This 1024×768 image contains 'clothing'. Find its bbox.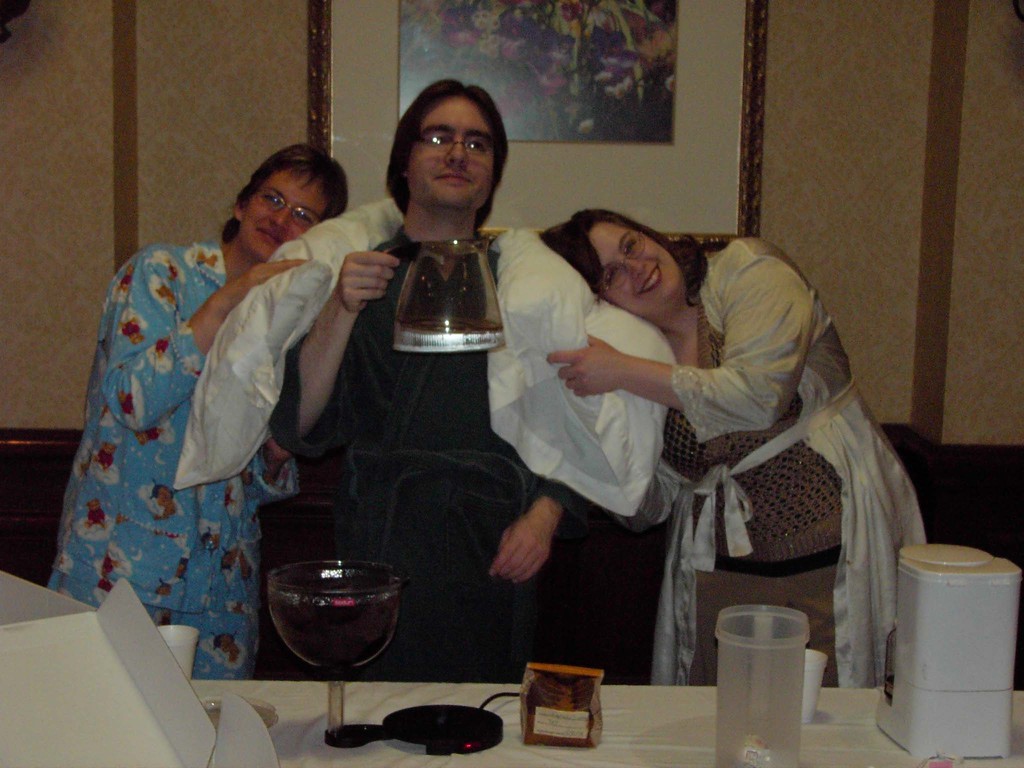
<bbox>47, 243, 298, 687</bbox>.
